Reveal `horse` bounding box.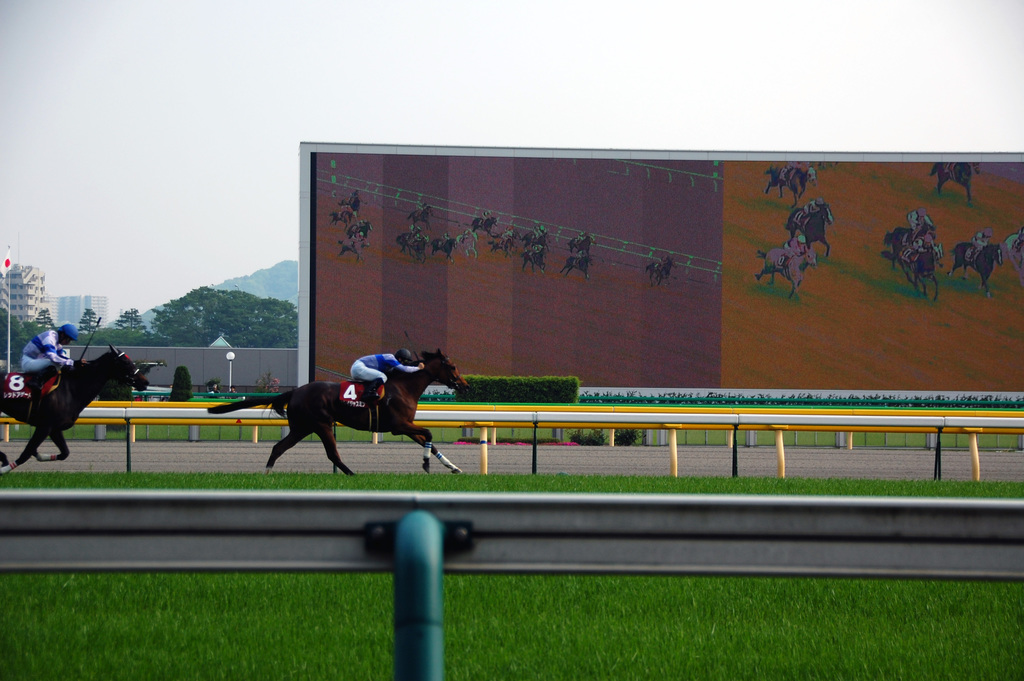
Revealed: [left=931, top=162, right=982, bottom=206].
